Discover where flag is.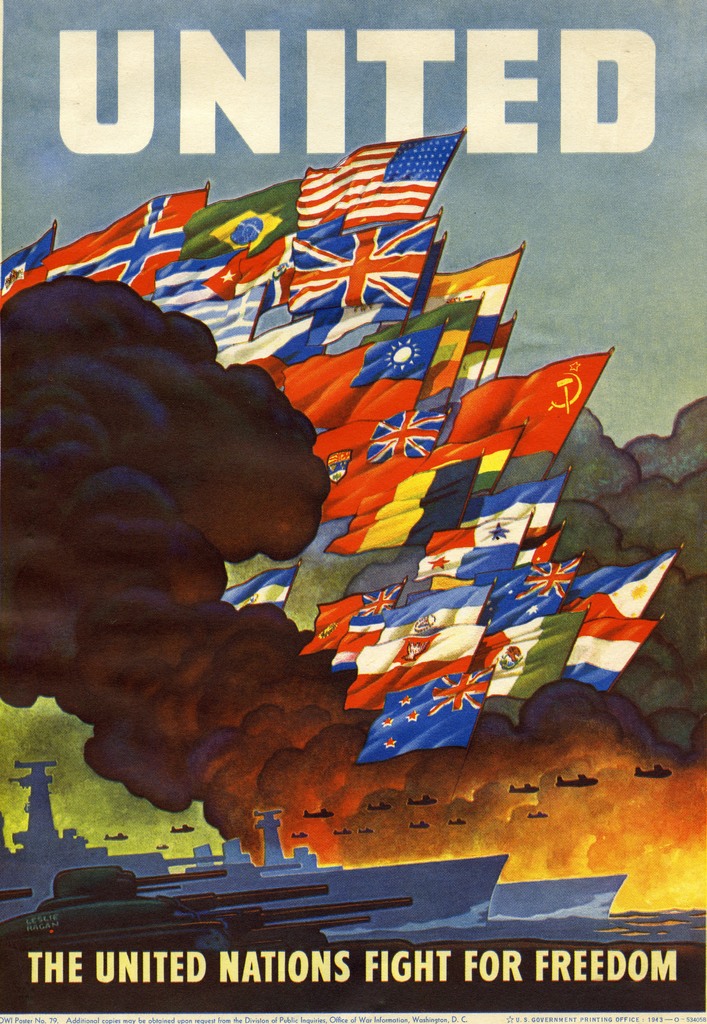
Discovered at {"left": 275, "top": 286, "right": 423, "bottom": 364}.
